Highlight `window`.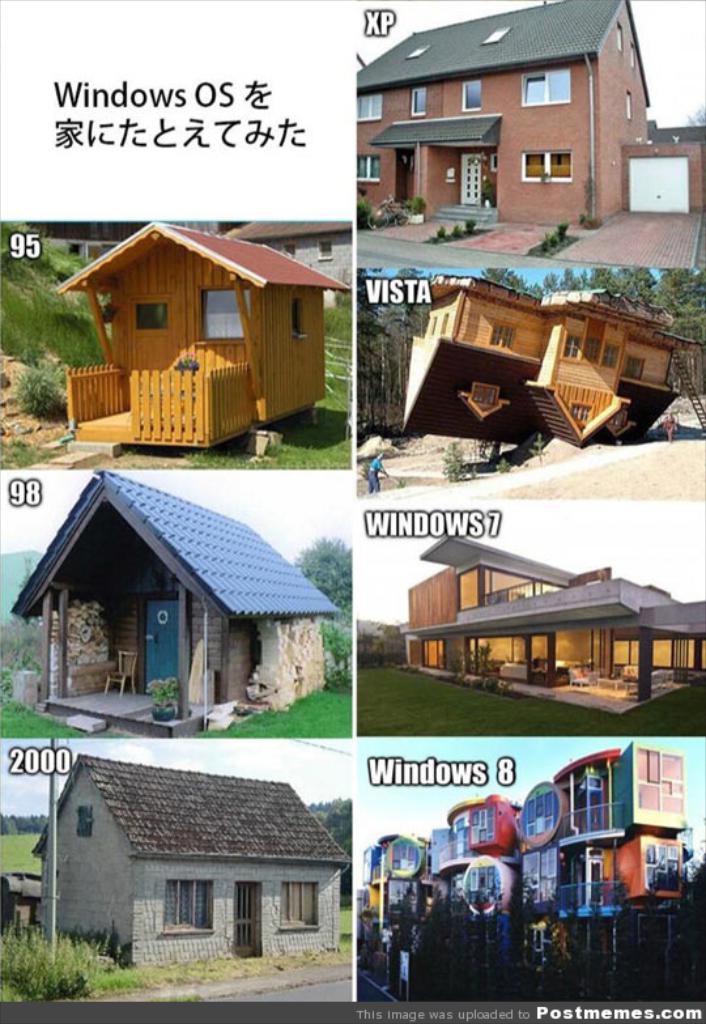
Highlighted region: BBox(136, 310, 170, 330).
